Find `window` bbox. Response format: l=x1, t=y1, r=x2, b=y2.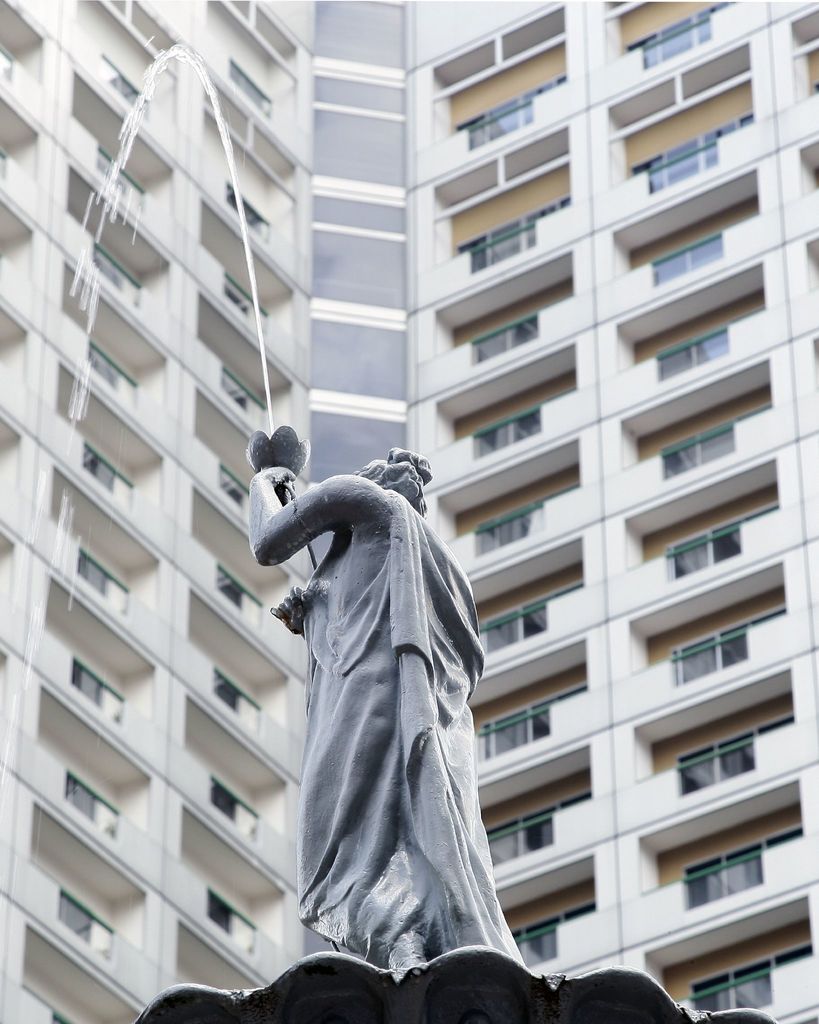
l=315, t=69, r=406, b=116.
